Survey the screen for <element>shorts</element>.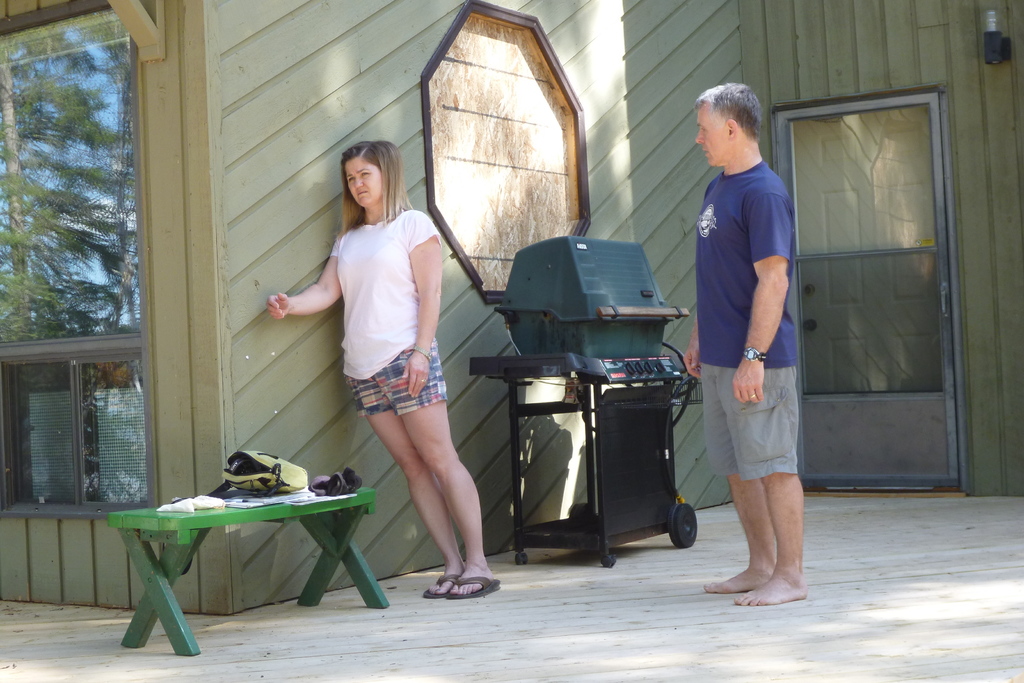
Survey found: {"left": 730, "top": 375, "right": 802, "bottom": 473}.
